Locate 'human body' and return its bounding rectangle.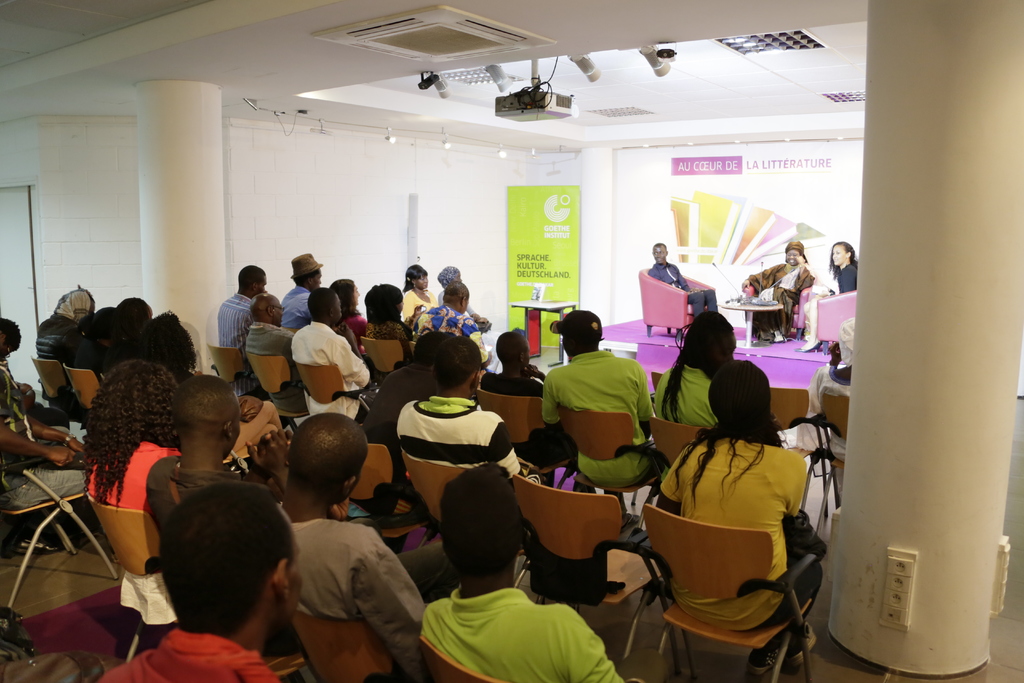
(265, 438, 408, 673).
